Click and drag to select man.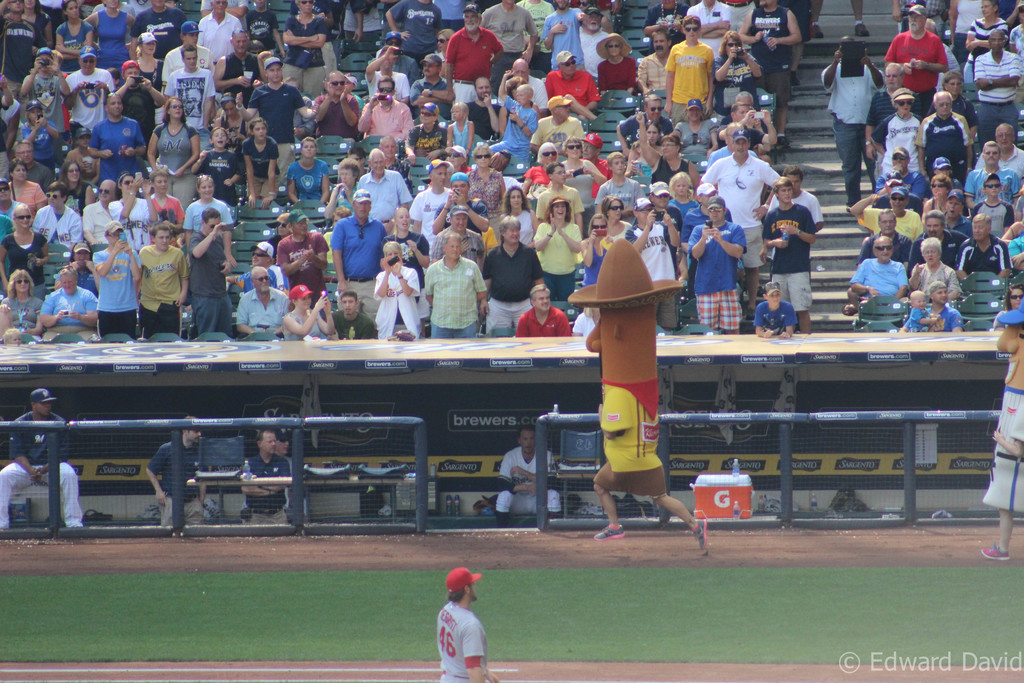
Selection: <box>955,212,1009,287</box>.
